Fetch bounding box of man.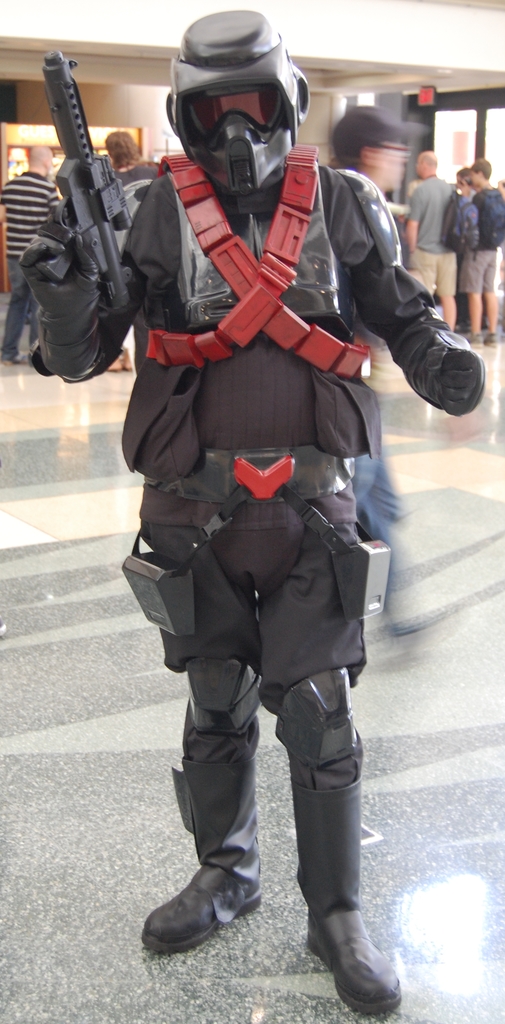
Bbox: 452,150,504,351.
